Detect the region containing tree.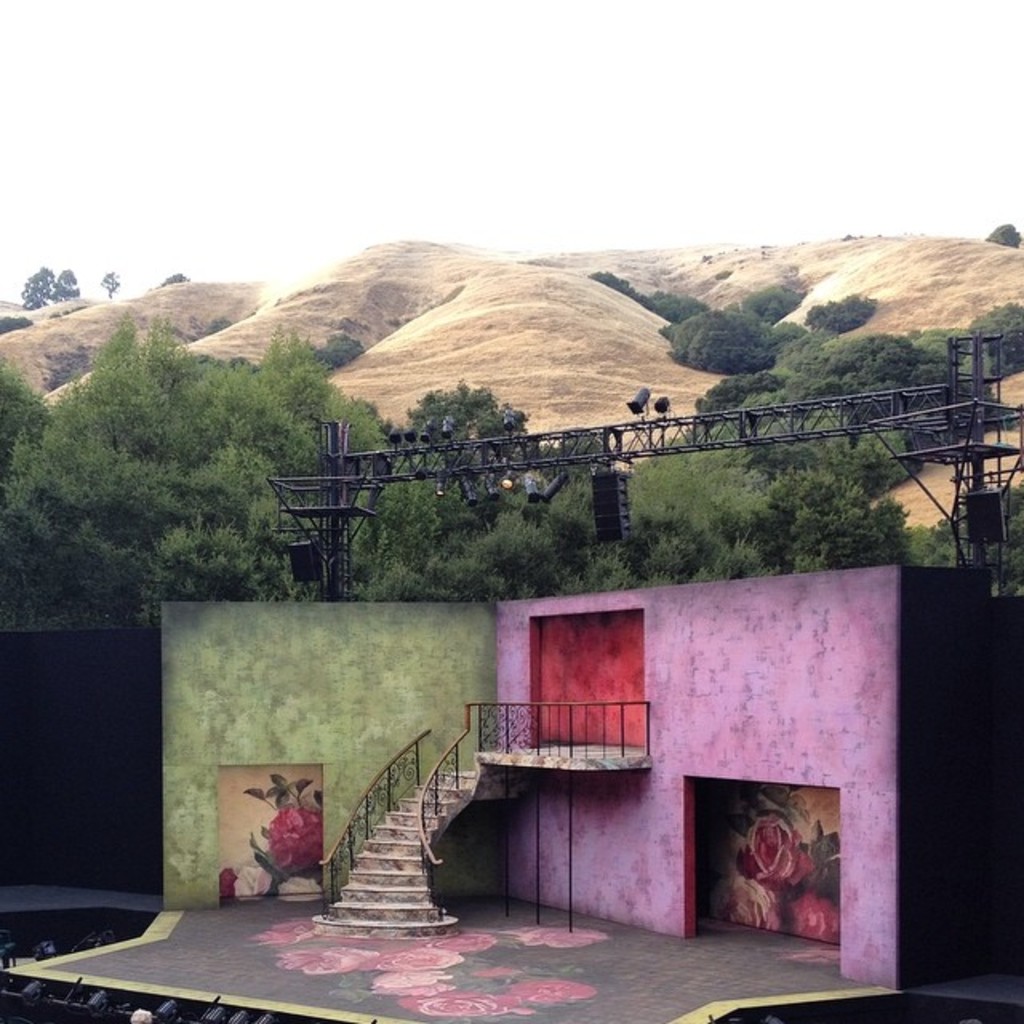
98,270,120,296.
